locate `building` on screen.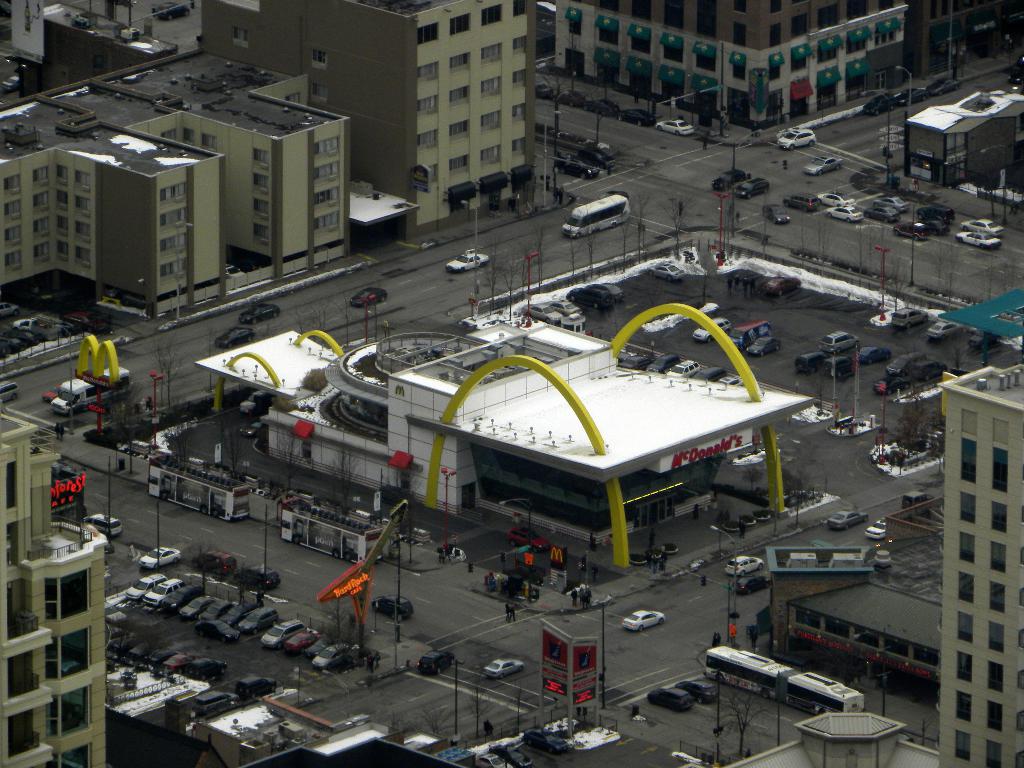
On screen at (left=904, top=86, right=1023, bottom=187).
